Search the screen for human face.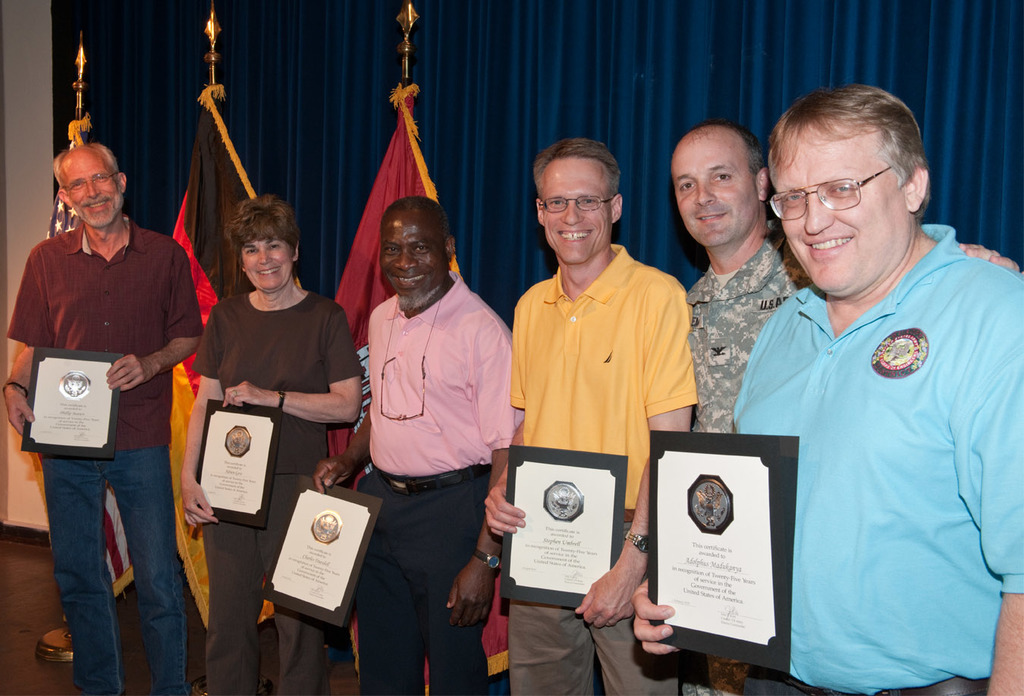
Found at {"x1": 64, "y1": 143, "x2": 120, "y2": 231}.
